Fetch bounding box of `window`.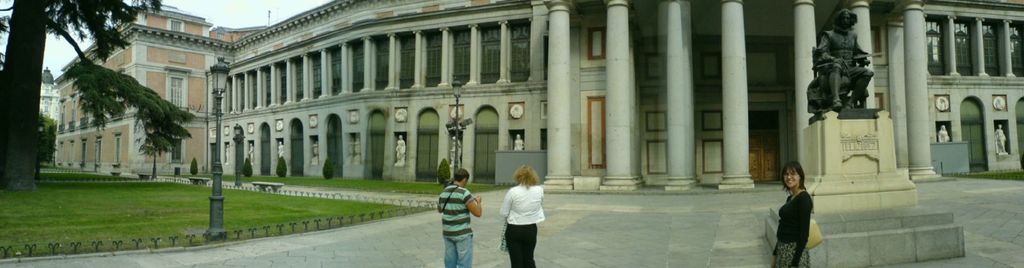
Bbox: bbox(479, 24, 500, 82).
